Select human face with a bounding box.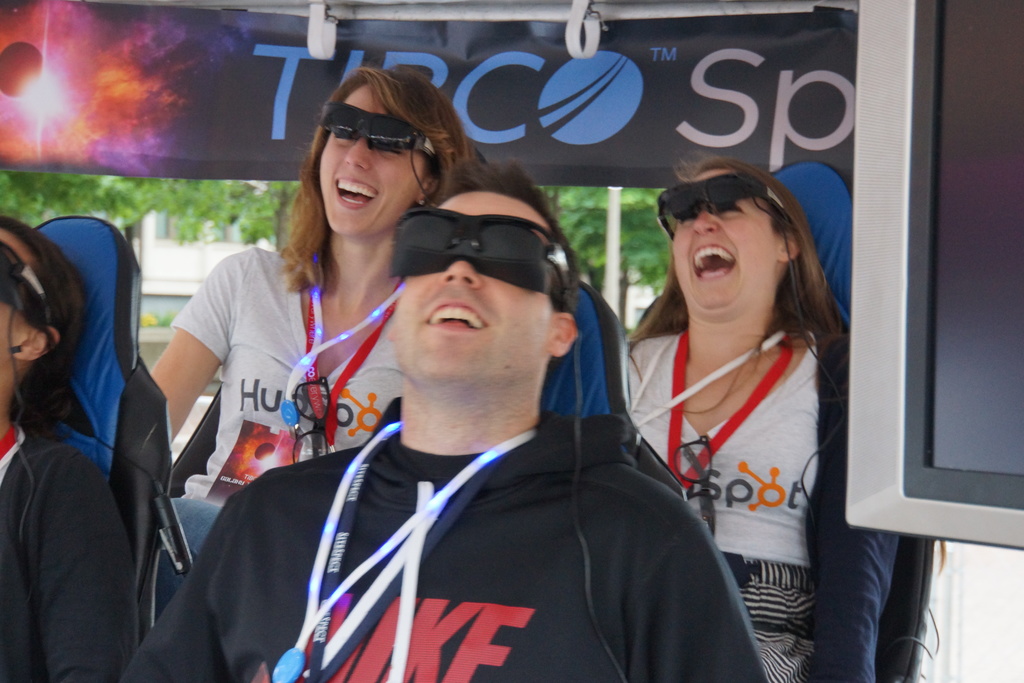
316/84/424/235.
